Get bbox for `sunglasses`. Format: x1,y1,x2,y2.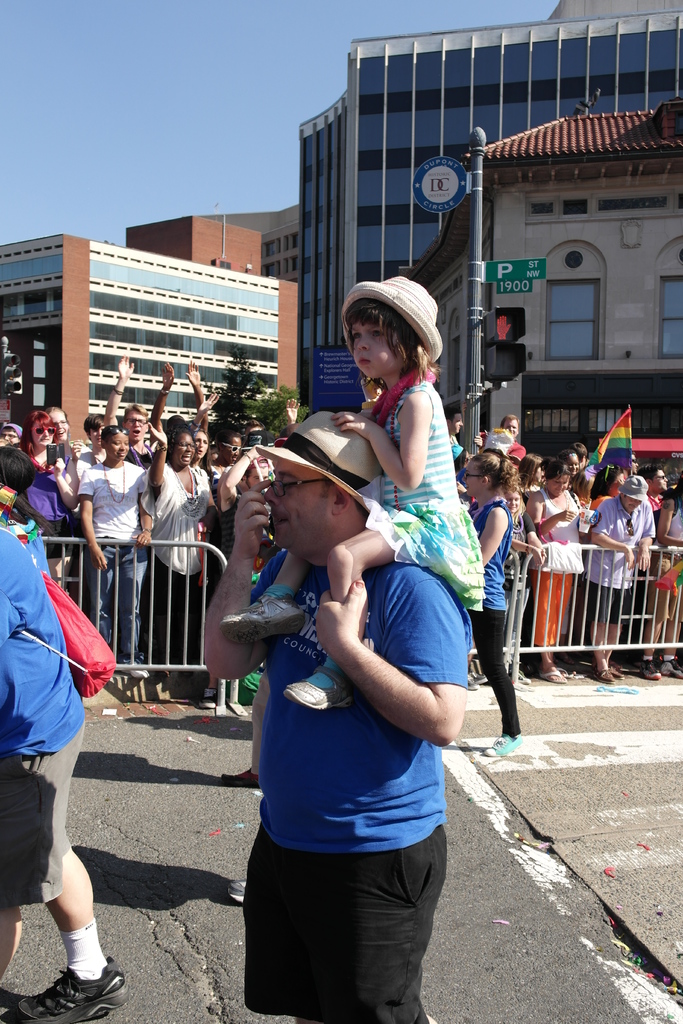
224,441,242,451.
